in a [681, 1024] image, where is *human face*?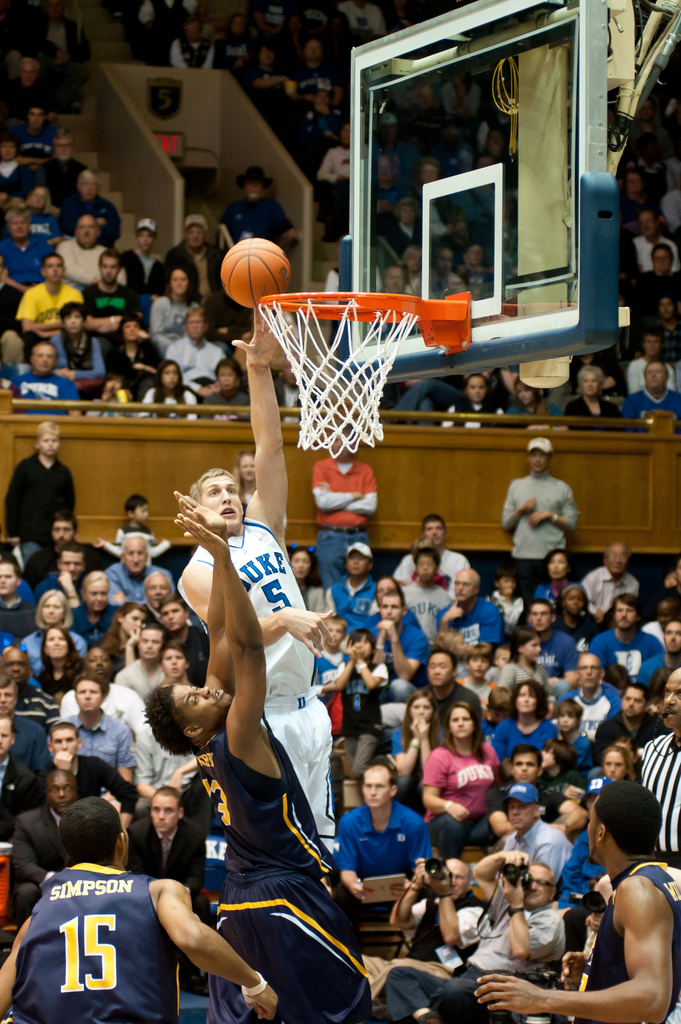
region(45, 771, 74, 813).
